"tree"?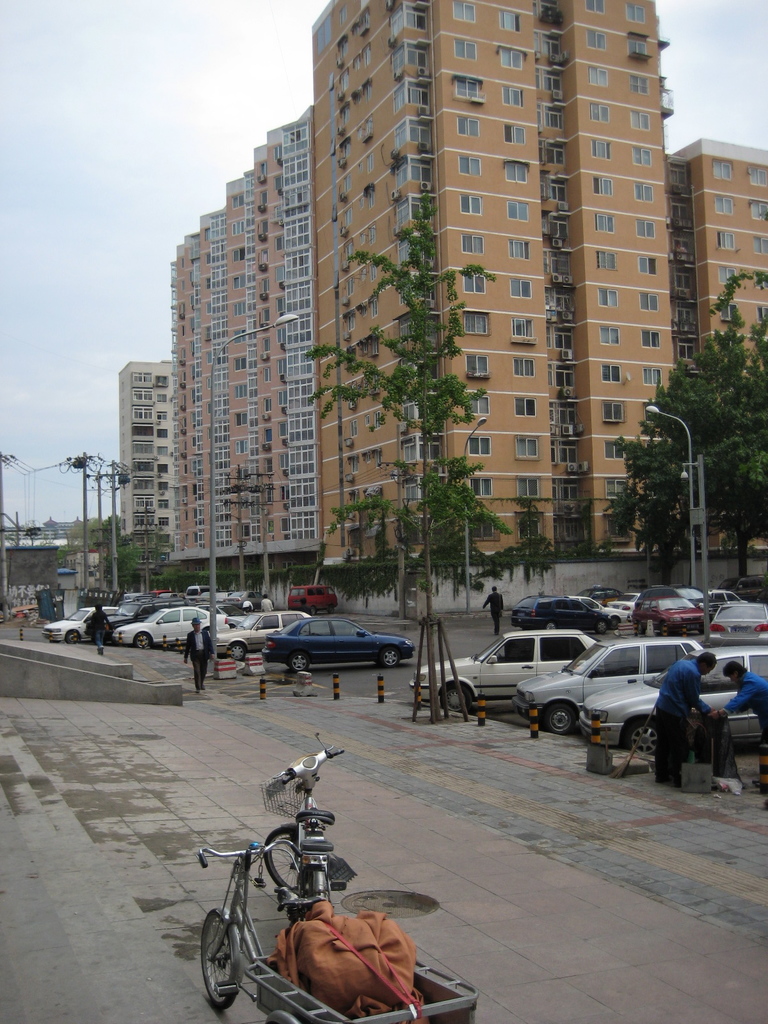
{"left": 95, "top": 520, "right": 133, "bottom": 586}
